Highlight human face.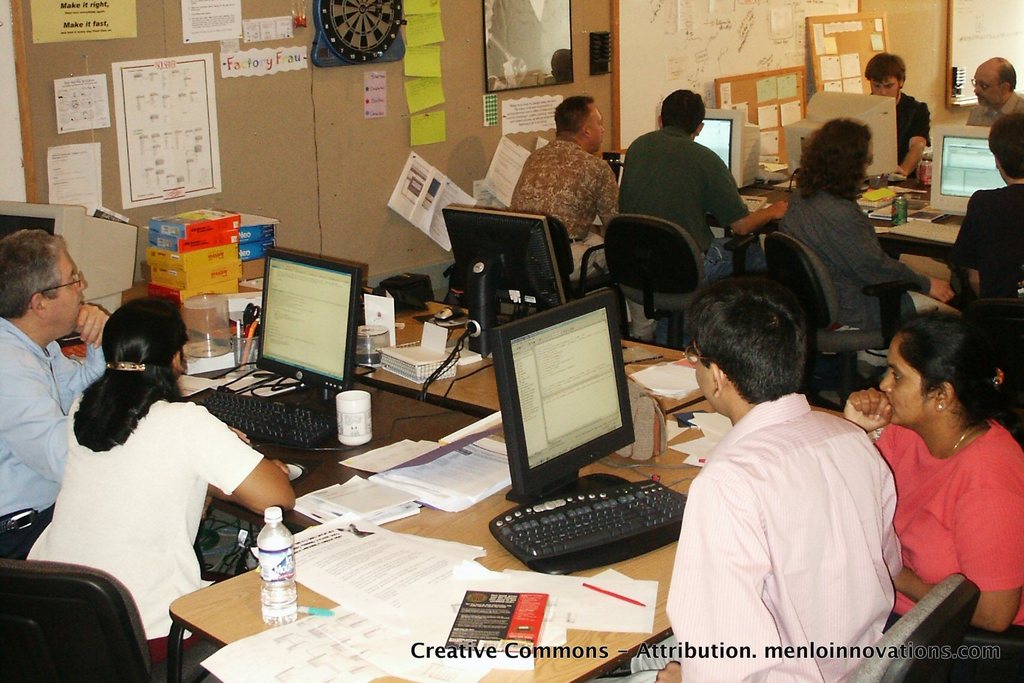
Highlighted region: 870 71 900 95.
